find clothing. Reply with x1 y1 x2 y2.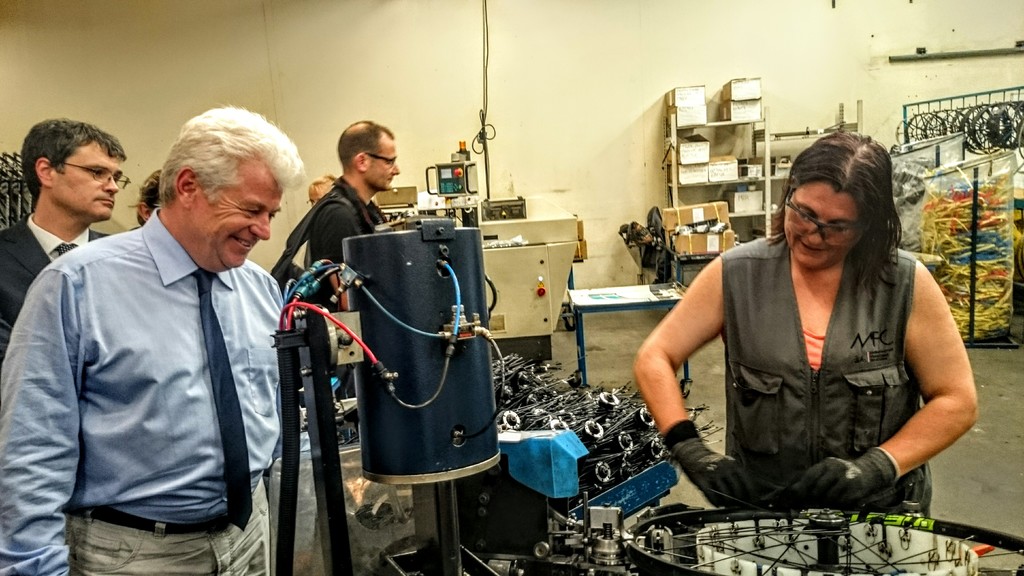
305 179 388 429.
